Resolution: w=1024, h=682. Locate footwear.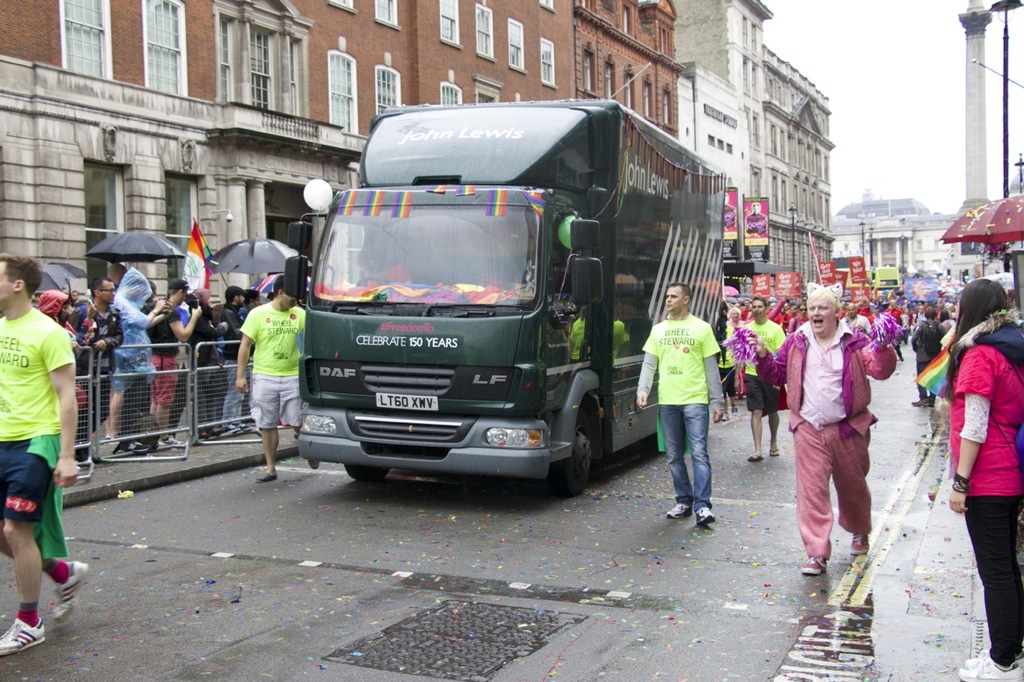
x1=699, y1=506, x2=717, y2=527.
